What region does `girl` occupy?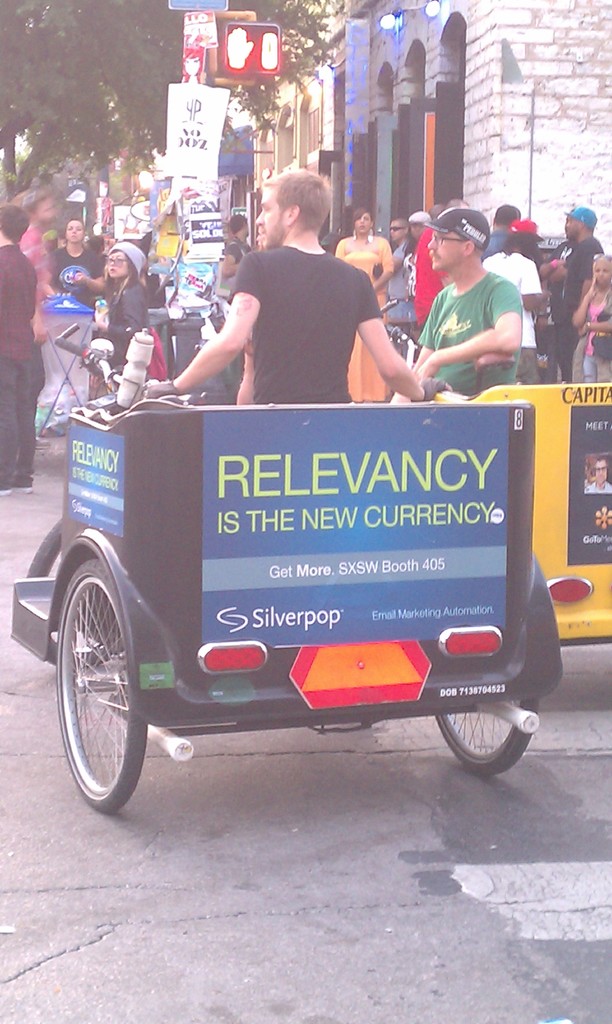
(left=87, top=237, right=166, bottom=384).
